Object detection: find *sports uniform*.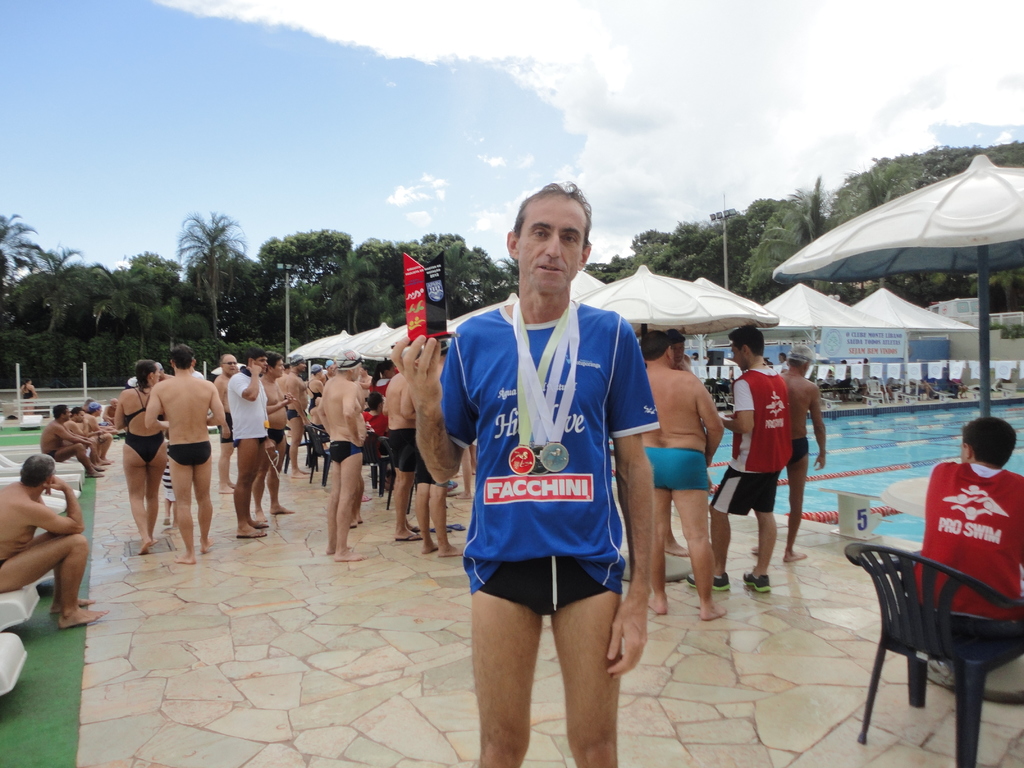
440 301 659 618.
